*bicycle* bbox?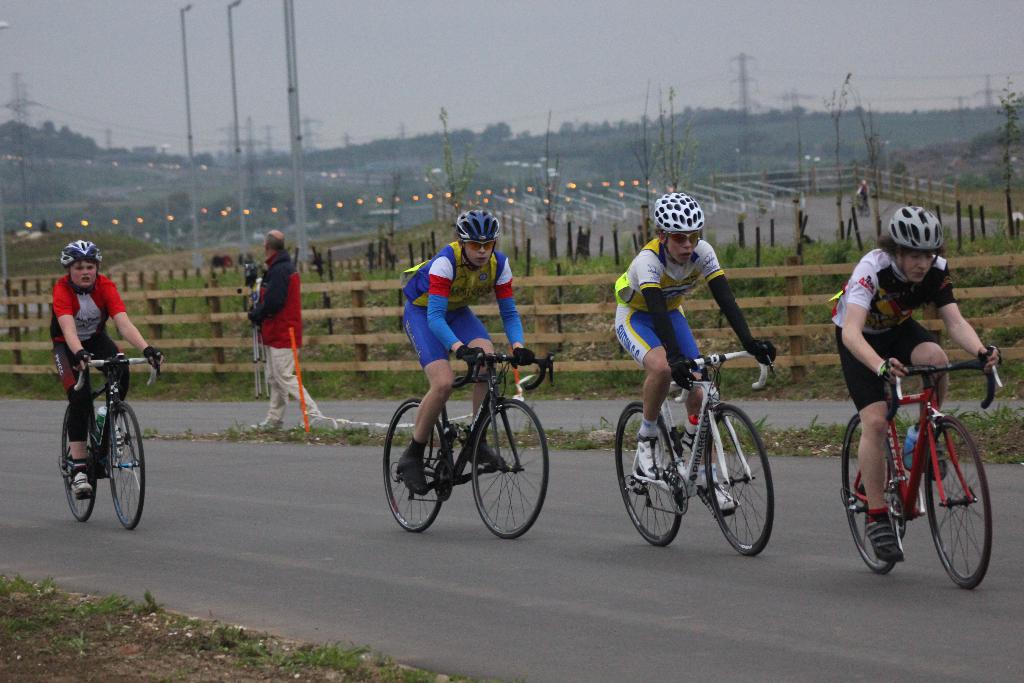
612,341,778,558
